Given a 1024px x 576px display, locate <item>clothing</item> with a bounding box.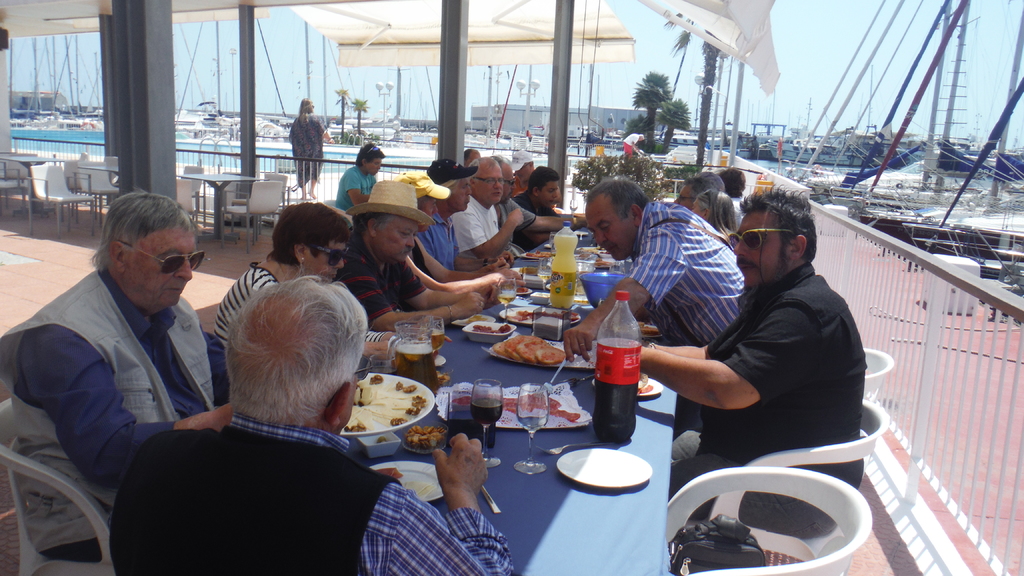
Located: [420,213,460,271].
